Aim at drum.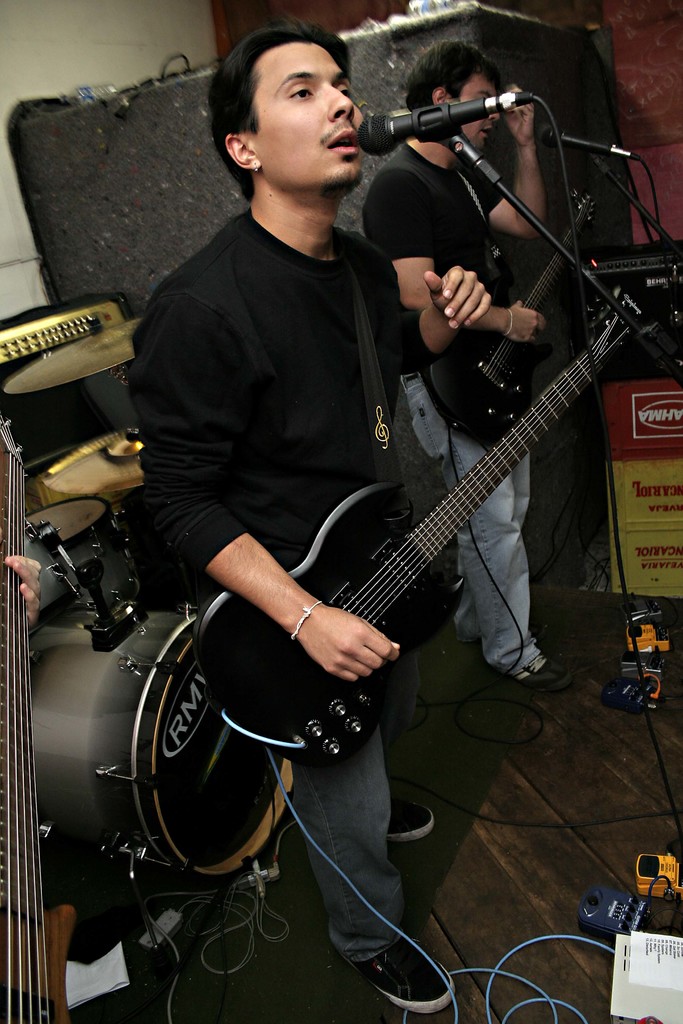
Aimed at x1=44 y1=600 x2=303 y2=886.
